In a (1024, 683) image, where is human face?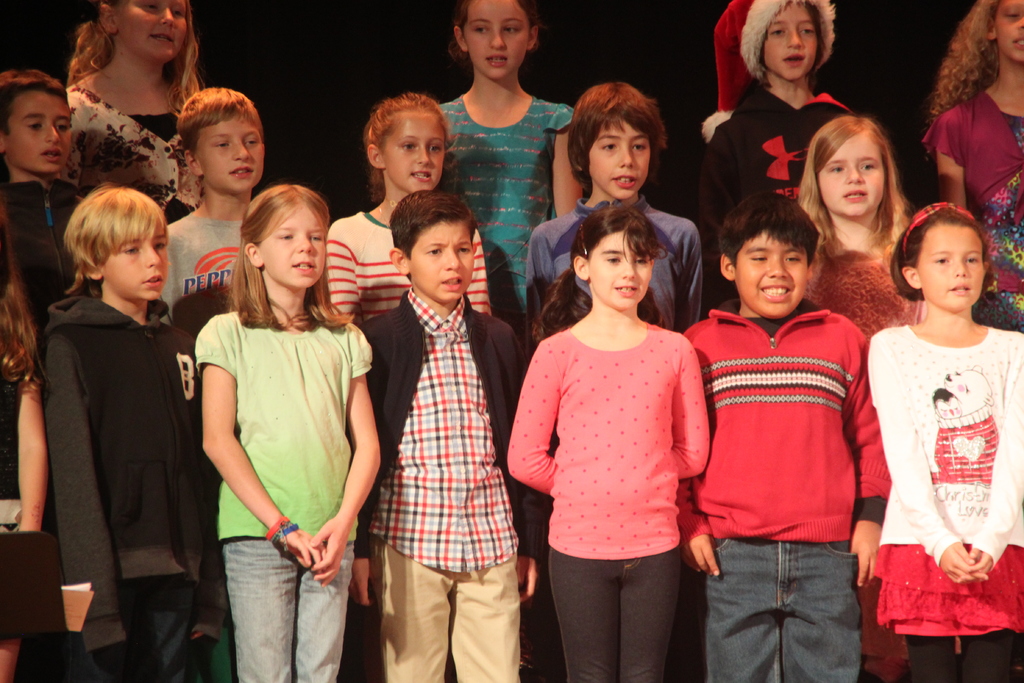
x1=105, y1=231, x2=168, y2=300.
